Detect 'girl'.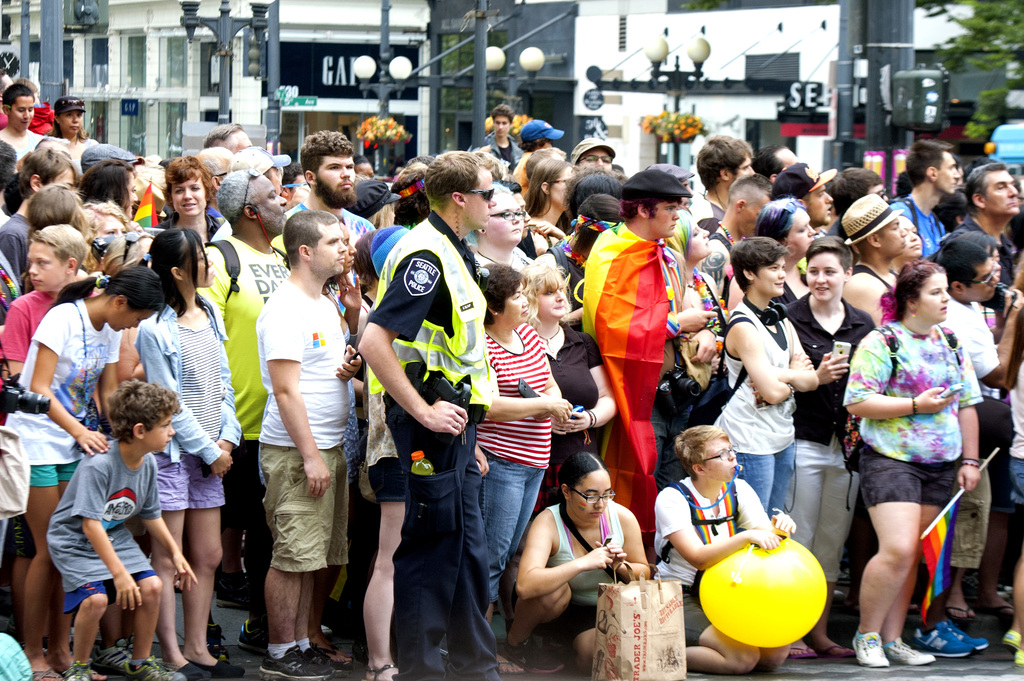
Detected at 787, 234, 875, 659.
